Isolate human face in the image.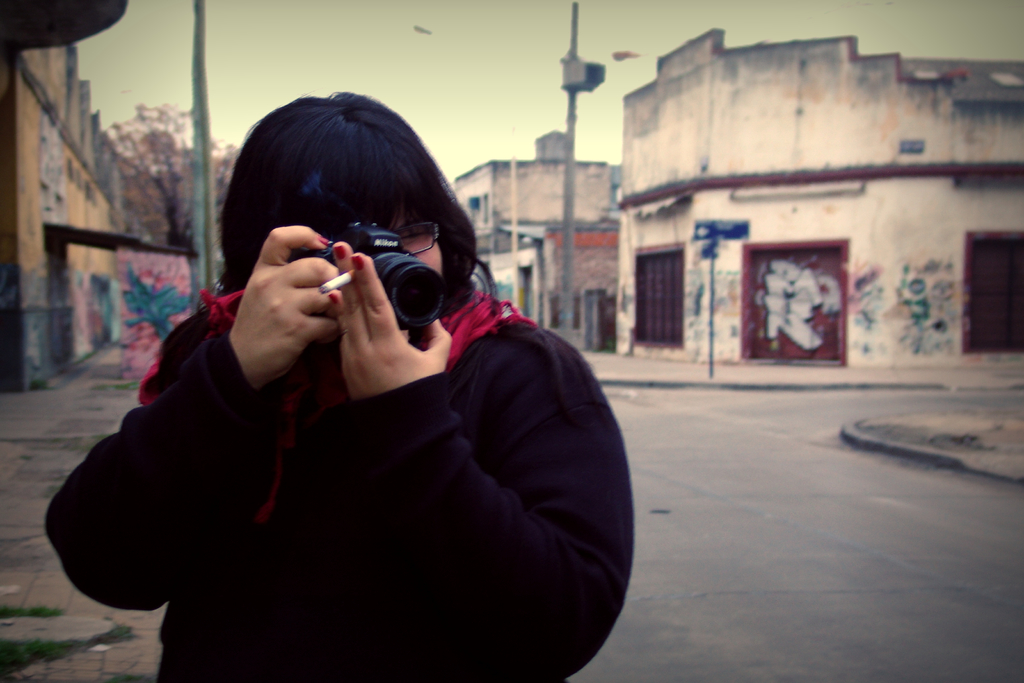
Isolated region: [x1=387, y1=199, x2=441, y2=278].
